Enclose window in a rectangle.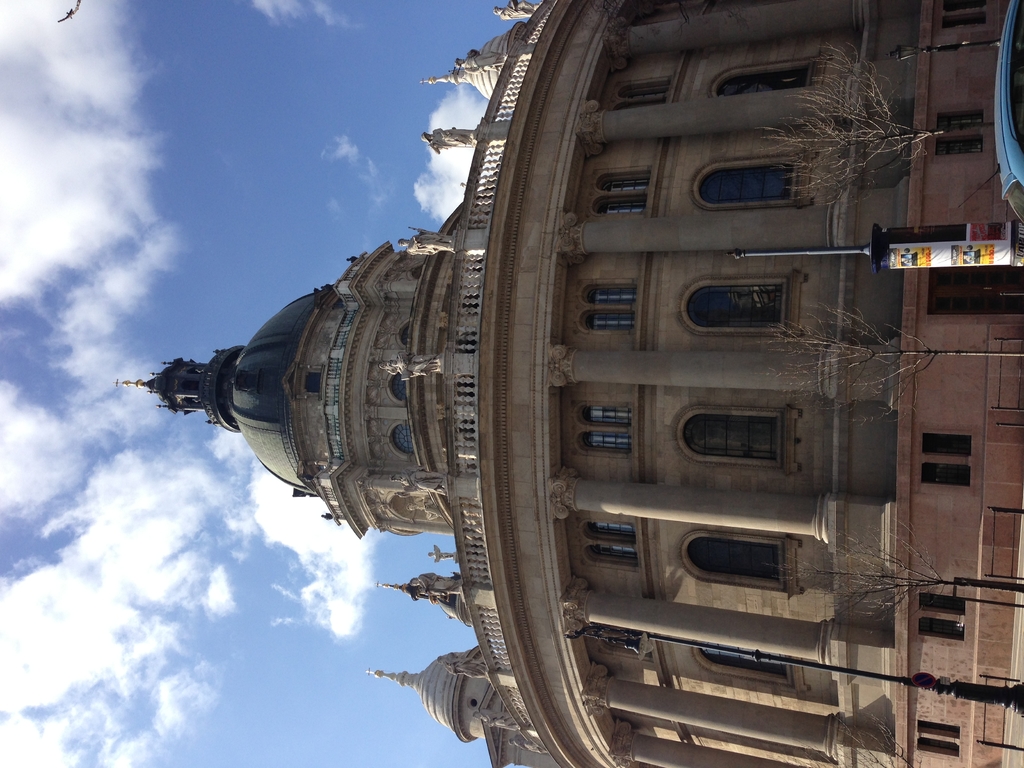
crop(916, 616, 964, 637).
